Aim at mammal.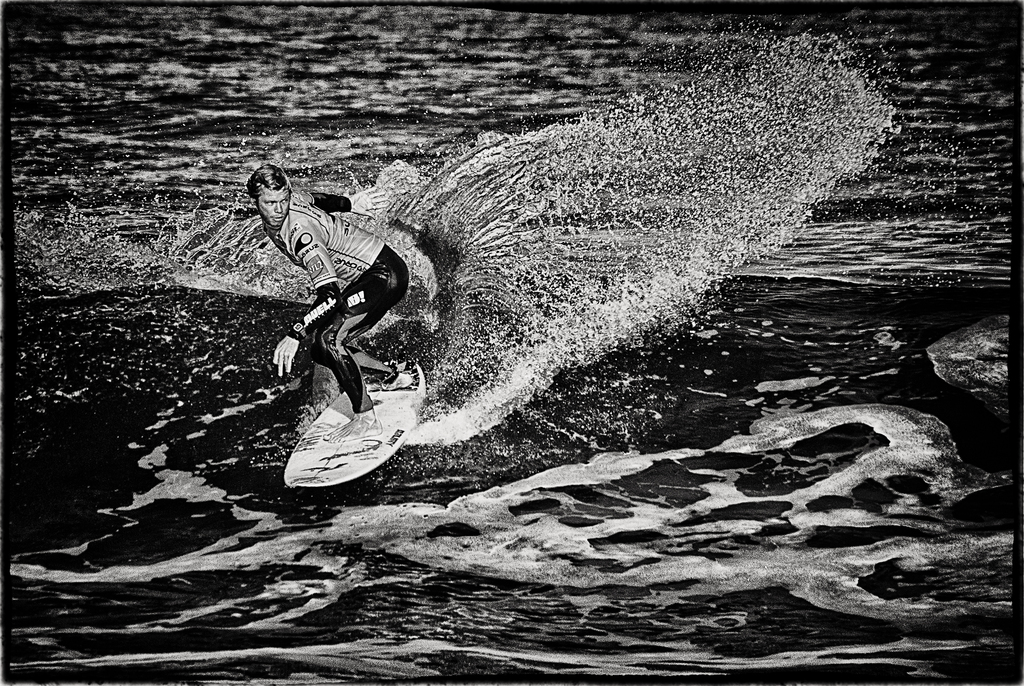
Aimed at locate(247, 165, 408, 444).
